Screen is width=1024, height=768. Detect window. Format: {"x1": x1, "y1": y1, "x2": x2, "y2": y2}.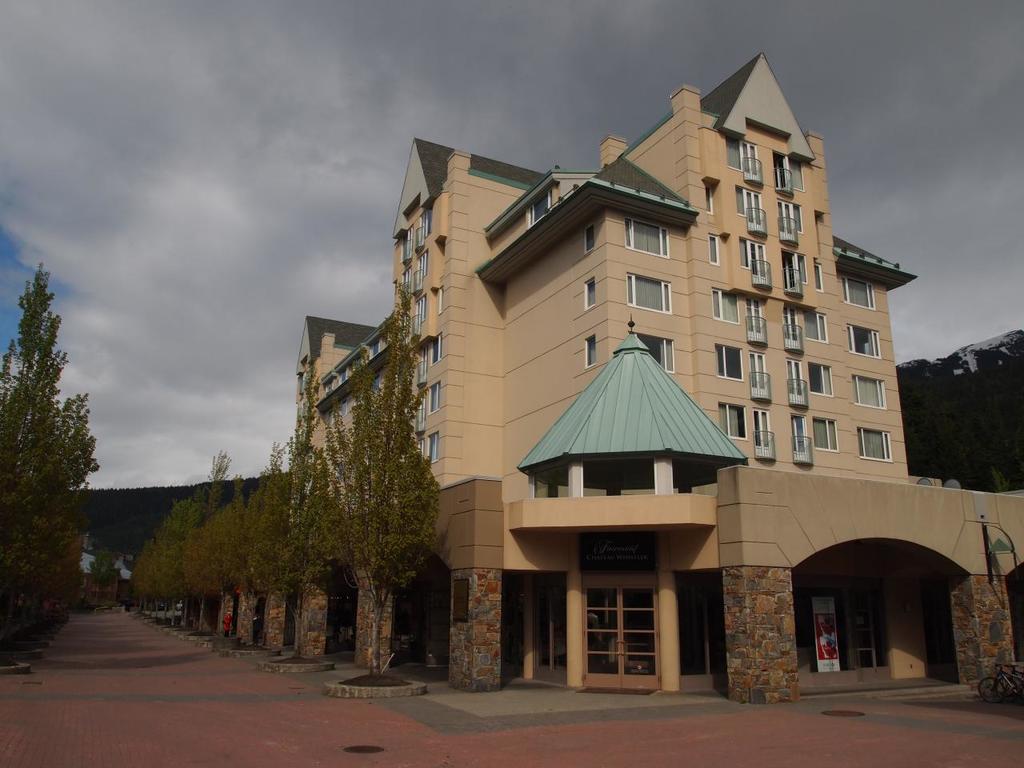
{"x1": 707, "y1": 233, "x2": 719, "y2": 265}.
